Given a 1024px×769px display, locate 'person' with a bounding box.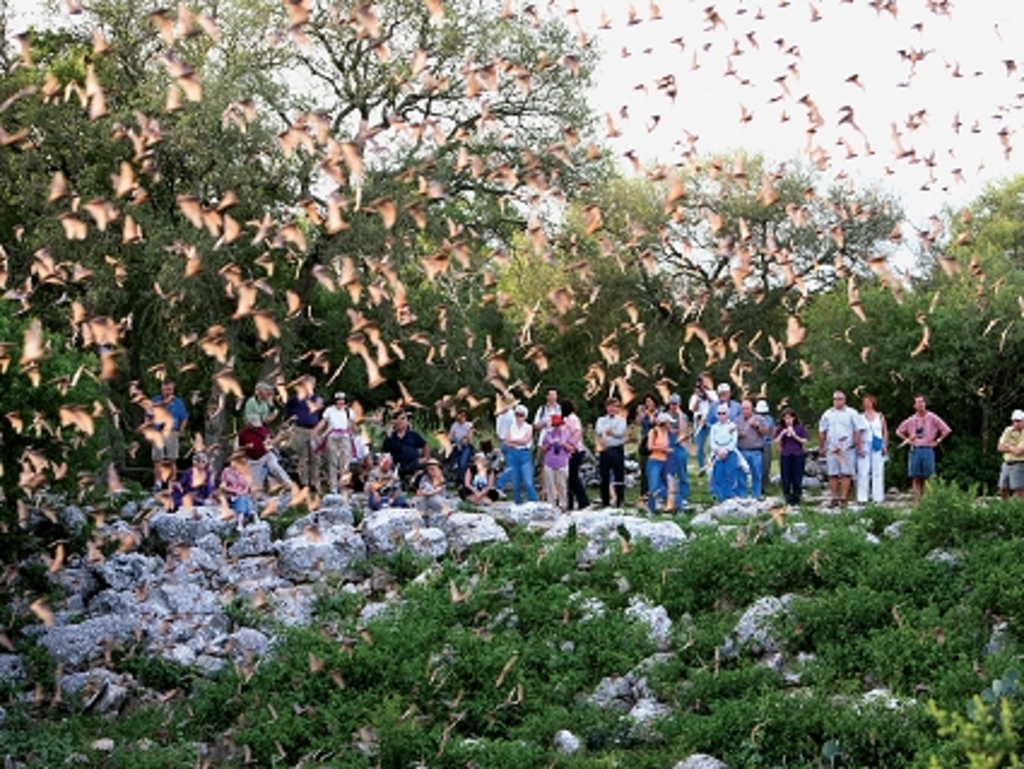
Located: (997,403,1022,504).
